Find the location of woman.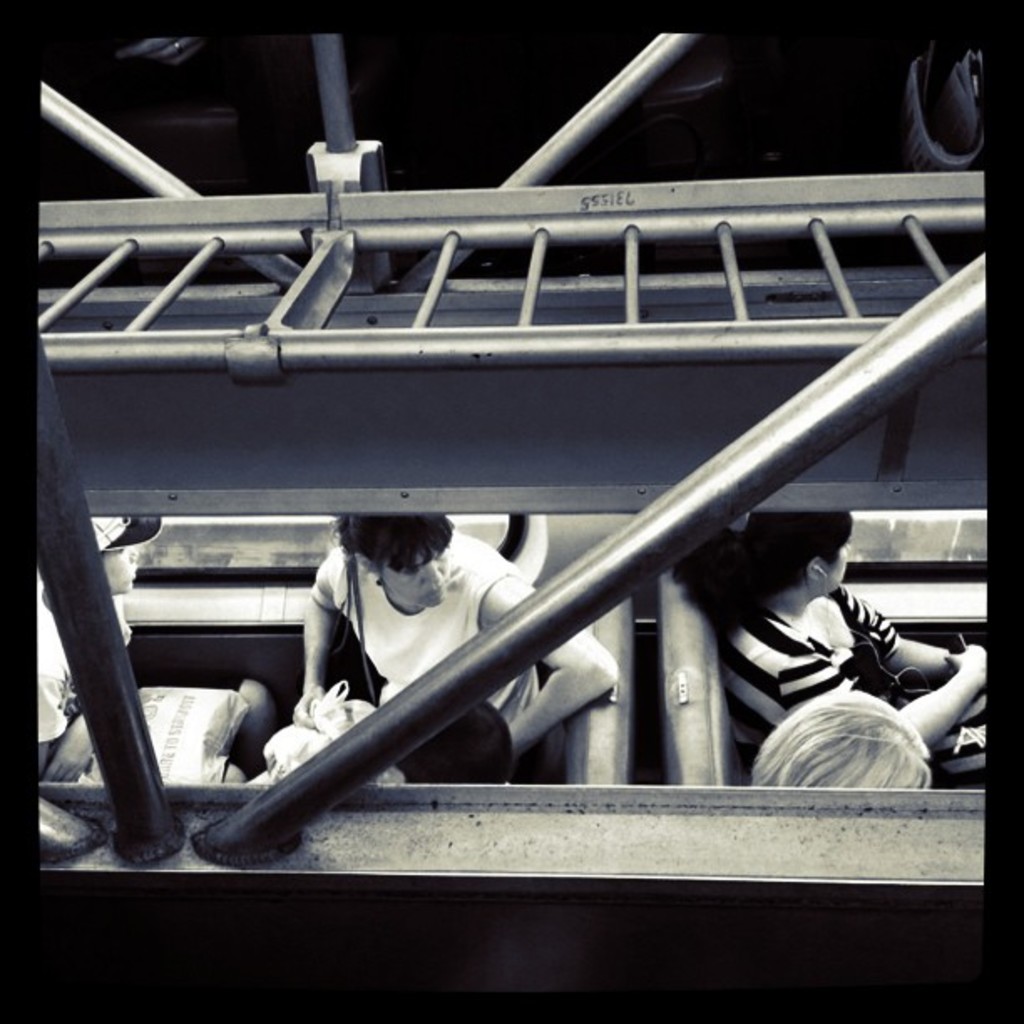
Location: <box>673,509,992,788</box>.
